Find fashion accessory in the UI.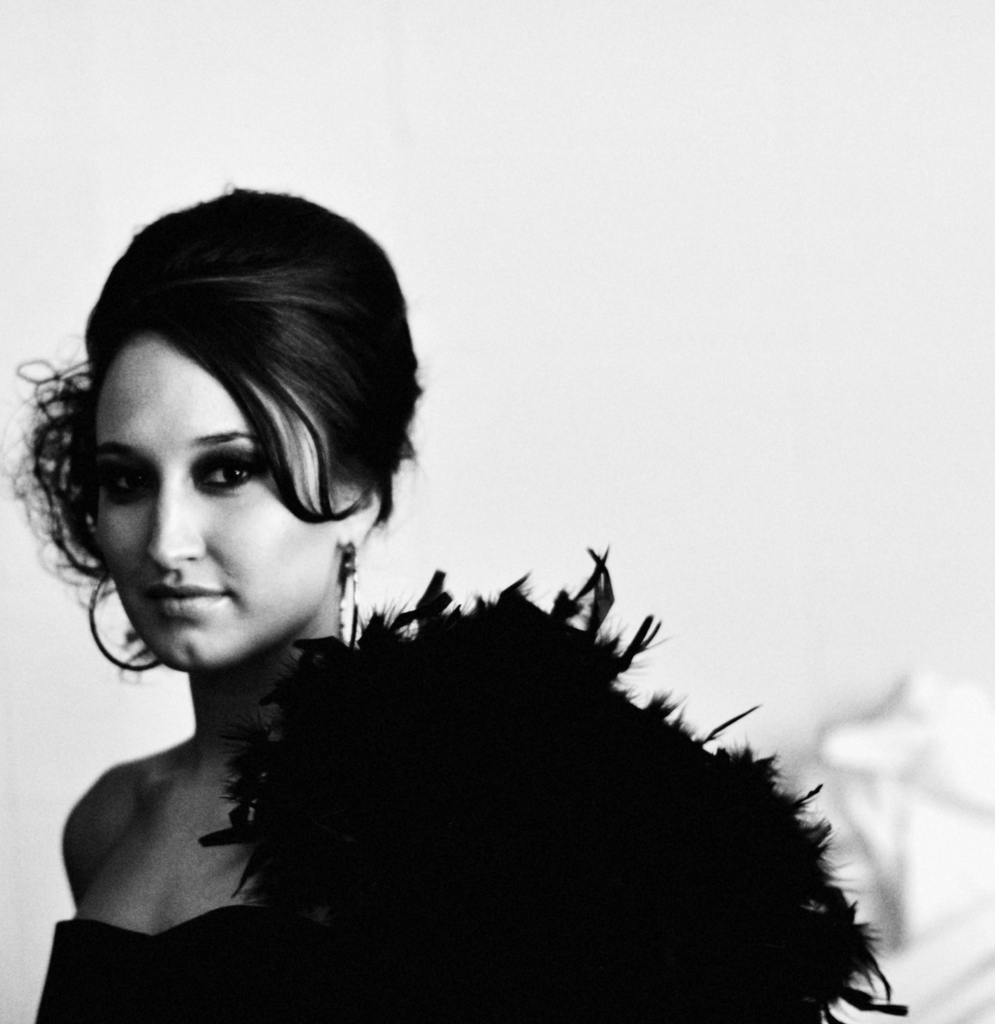
UI element at 85 569 161 671.
